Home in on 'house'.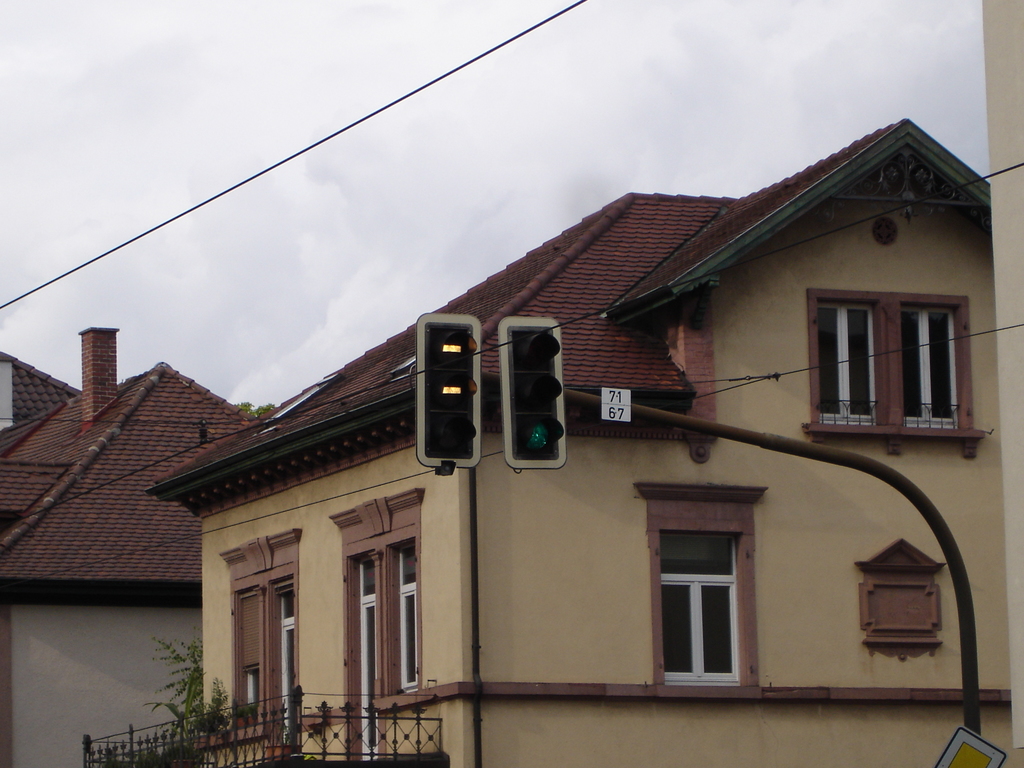
Homed in at bbox=[81, 117, 1023, 767].
